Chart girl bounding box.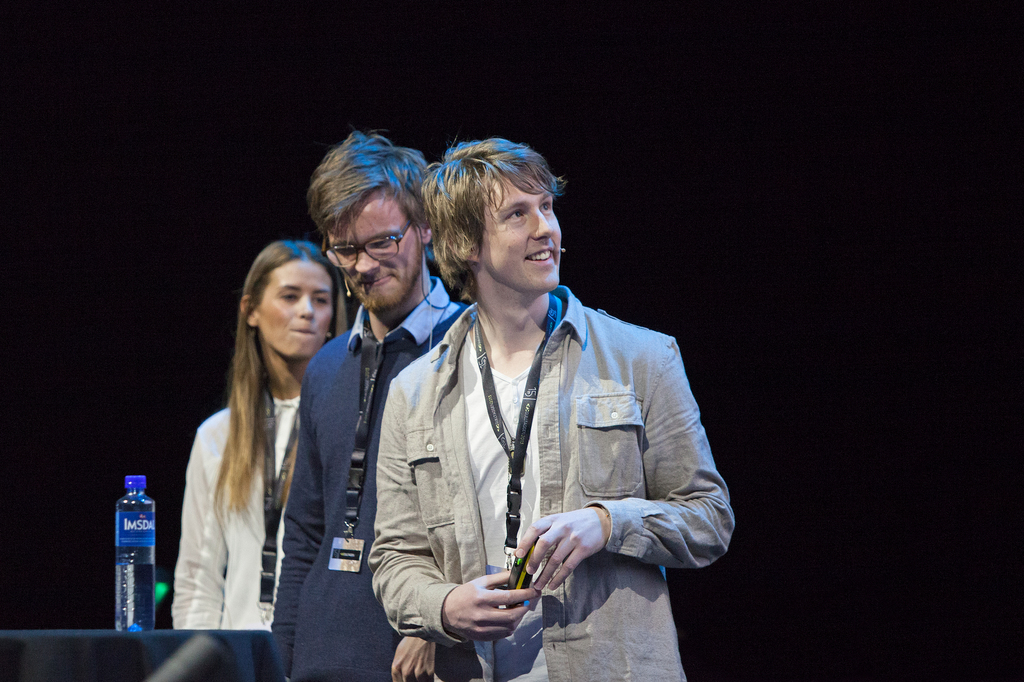
Charted: {"left": 160, "top": 234, "right": 358, "bottom": 630}.
